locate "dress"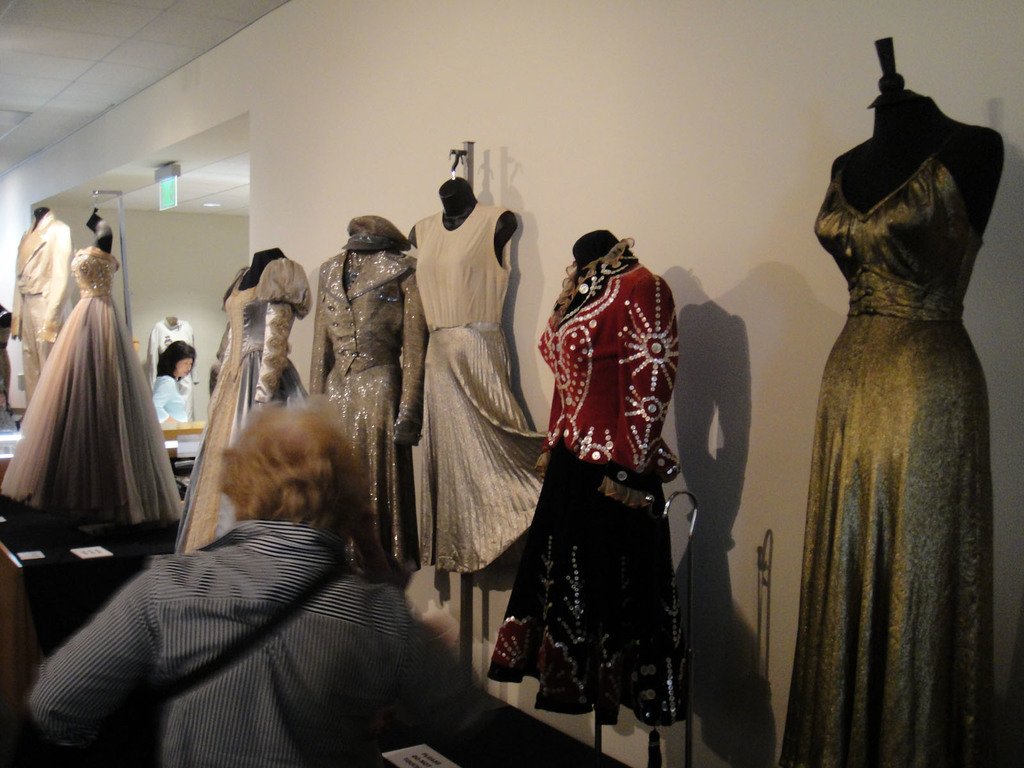
{"x1": 399, "y1": 191, "x2": 560, "y2": 581}
